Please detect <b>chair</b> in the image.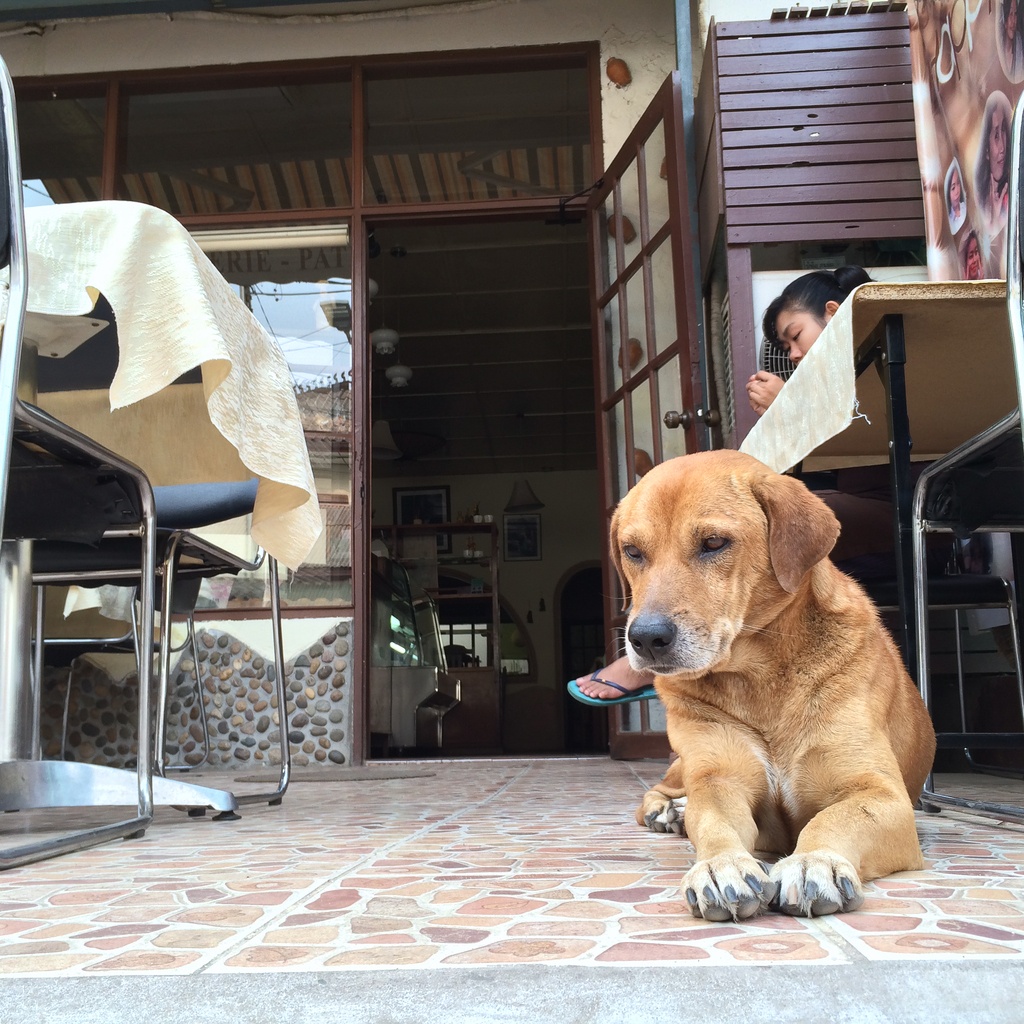
(x1=30, y1=573, x2=209, y2=776).
